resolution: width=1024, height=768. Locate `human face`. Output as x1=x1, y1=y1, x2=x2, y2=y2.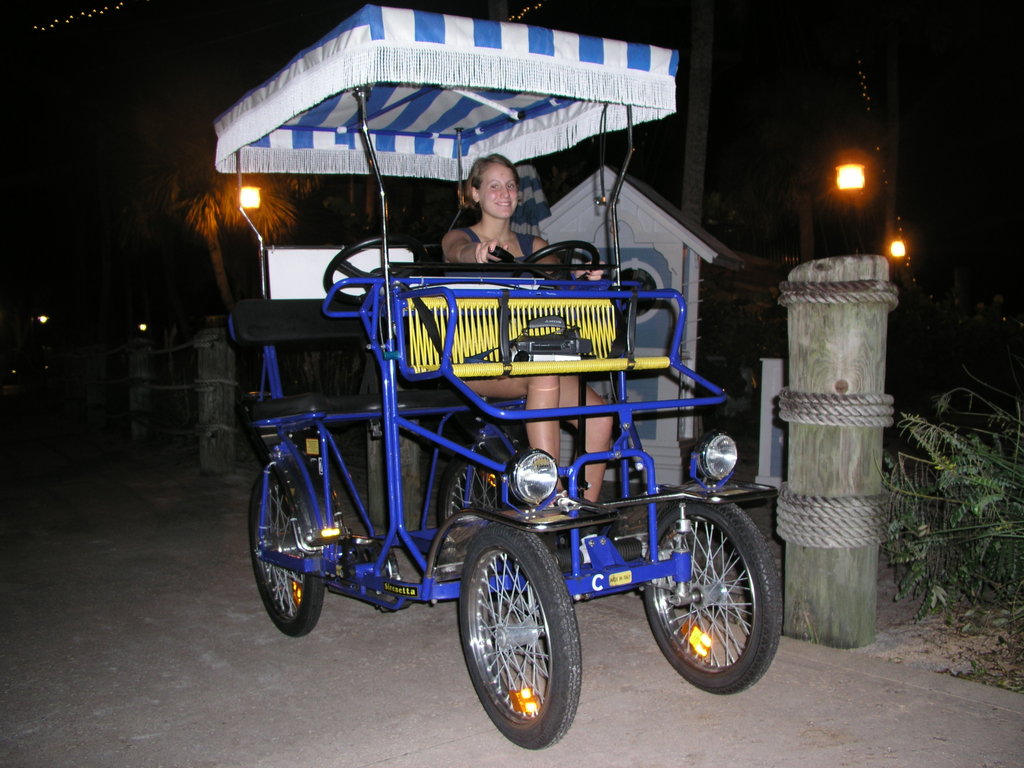
x1=480, y1=163, x2=518, y2=217.
